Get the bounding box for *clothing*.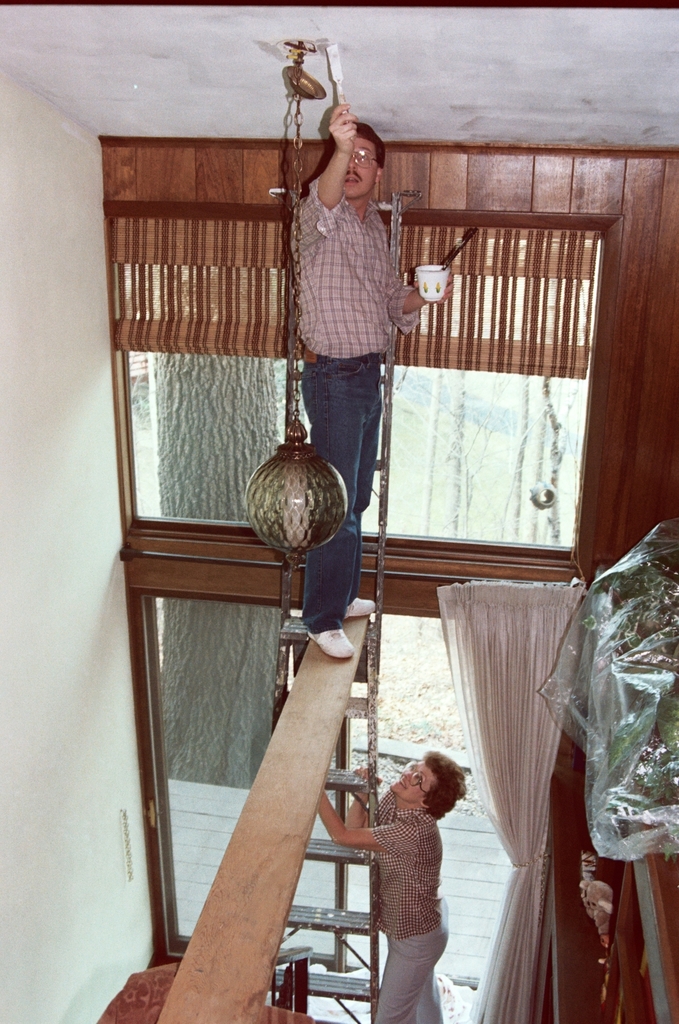
bbox(357, 774, 460, 1000).
